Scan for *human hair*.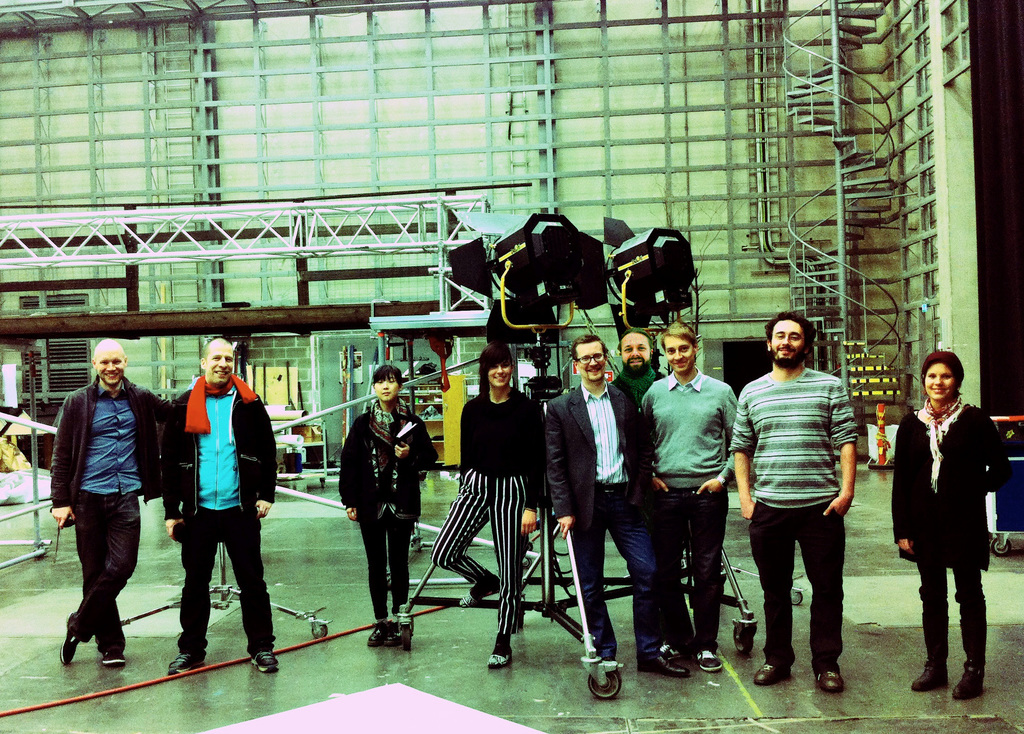
Scan result: [923, 350, 968, 398].
